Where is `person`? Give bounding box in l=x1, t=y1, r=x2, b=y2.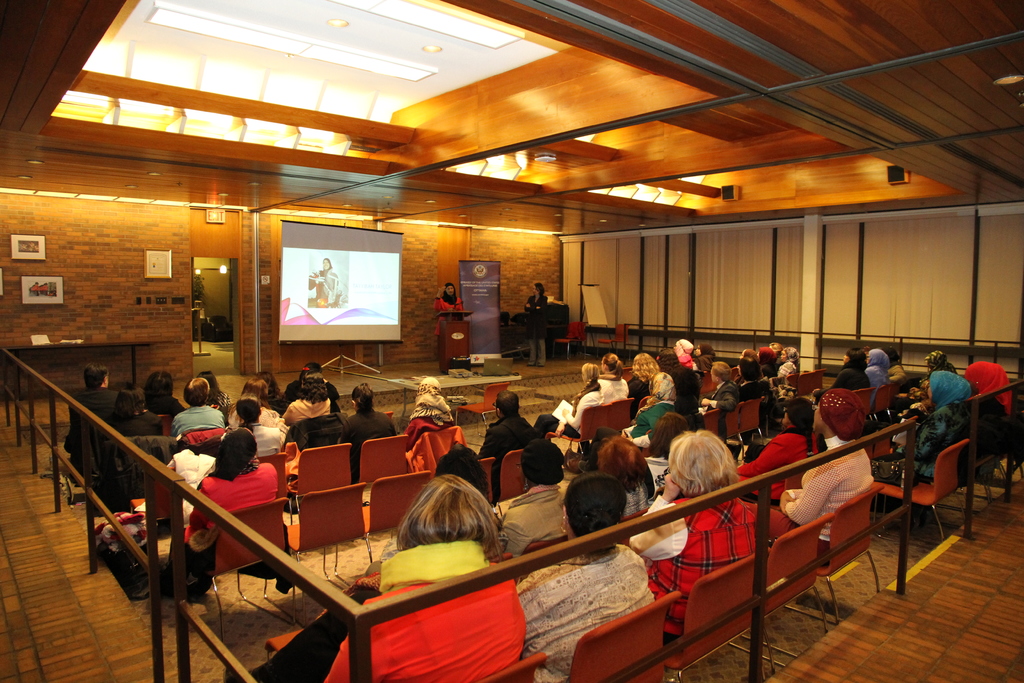
l=232, t=396, r=287, b=457.
